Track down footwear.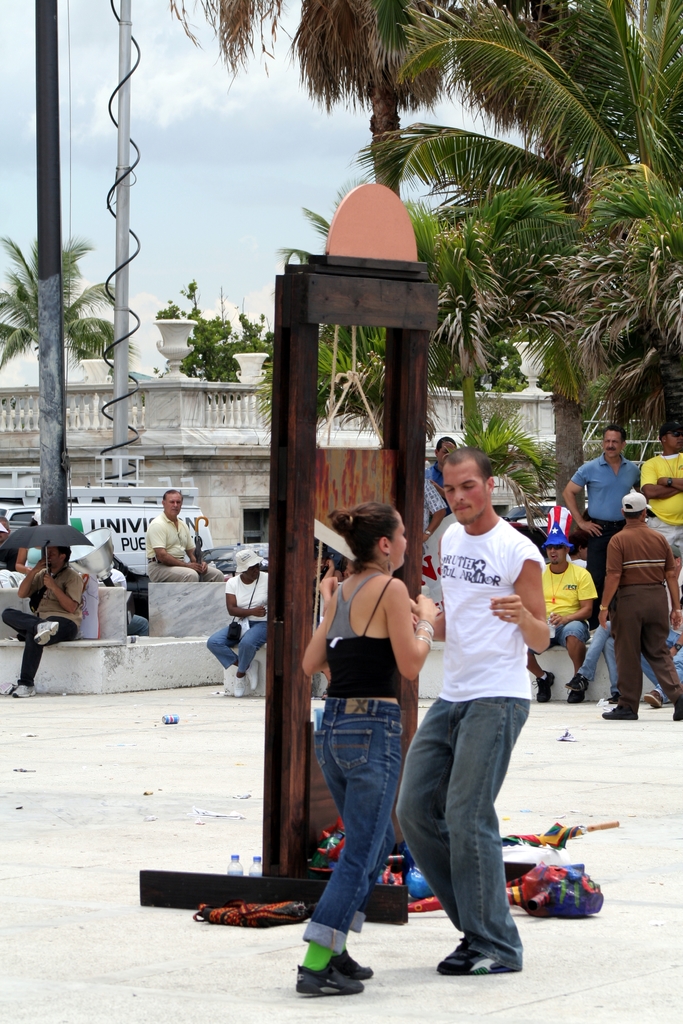
Tracked to bbox=(605, 700, 640, 719).
